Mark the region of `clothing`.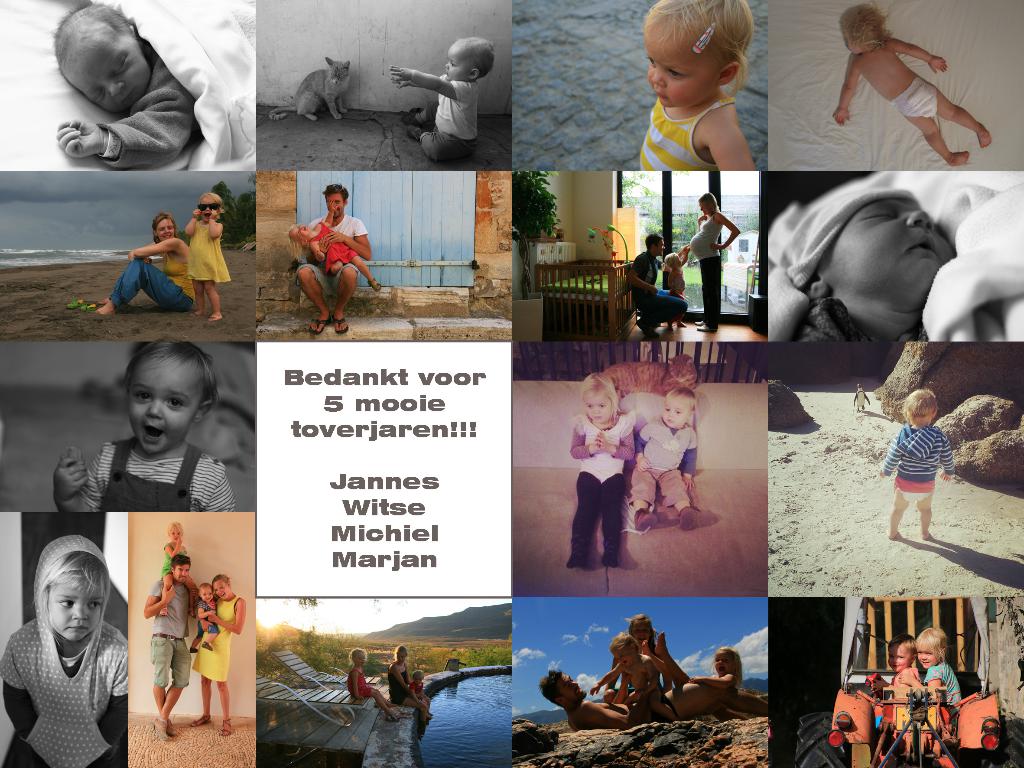
Region: detection(144, 579, 190, 687).
